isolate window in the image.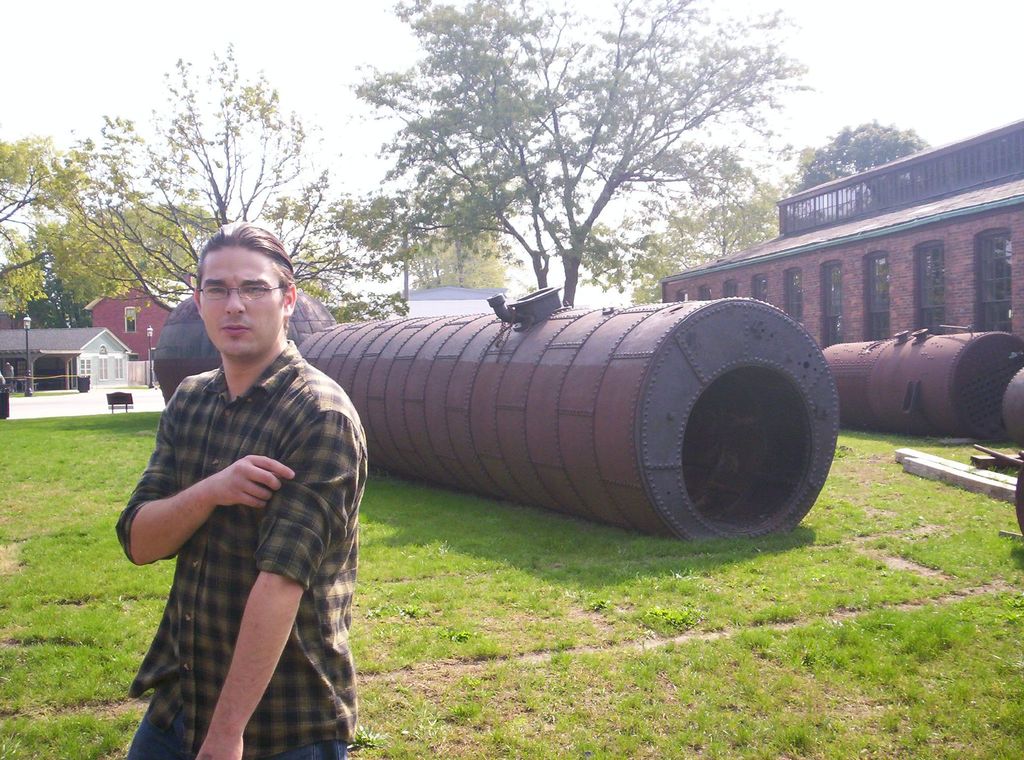
Isolated region: 719 275 744 301.
